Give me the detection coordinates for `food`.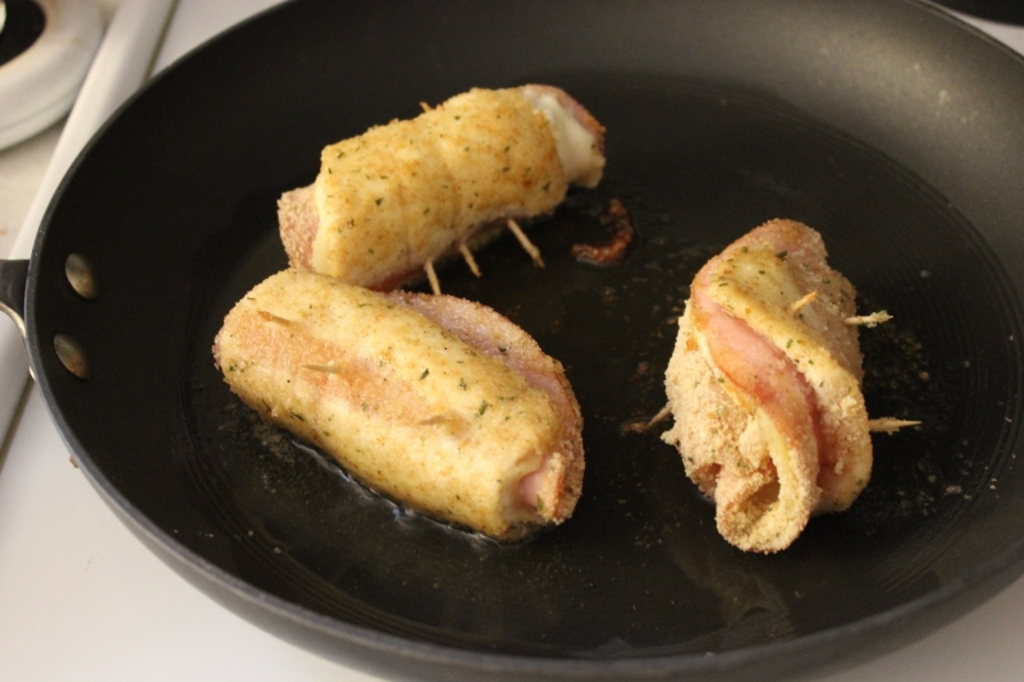
region(212, 262, 589, 535).
